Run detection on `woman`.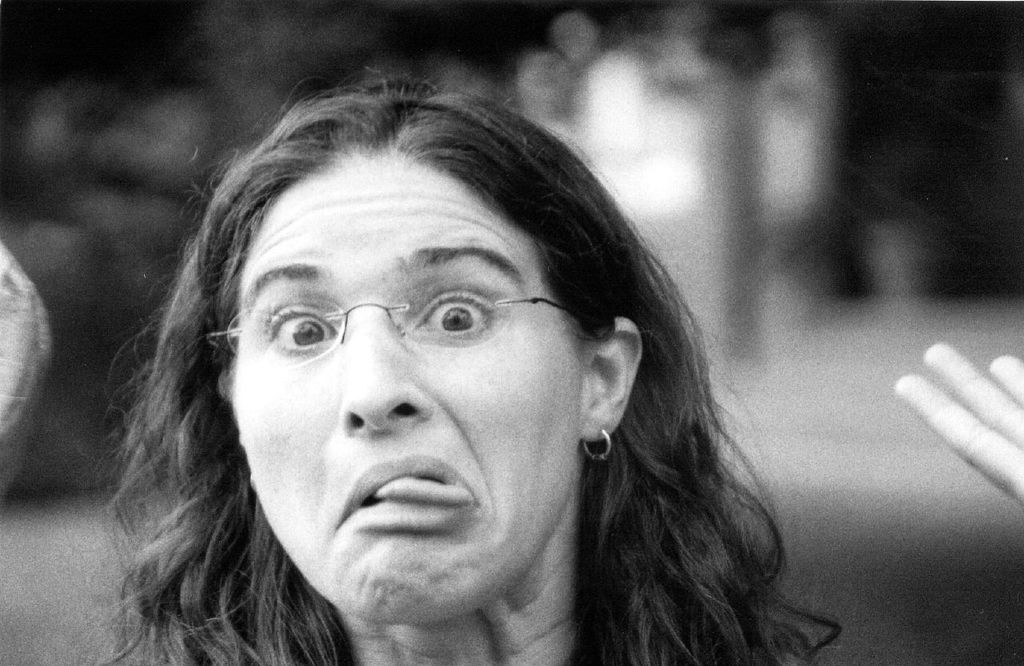
Result: 1/77/851/664.
